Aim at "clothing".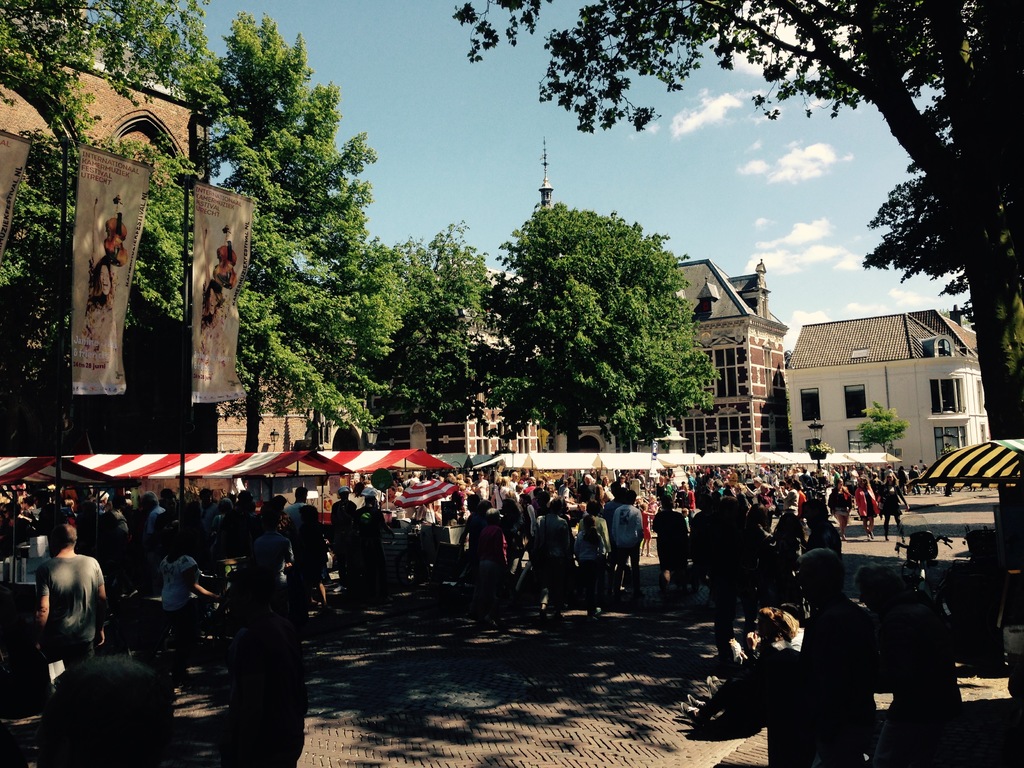
Aimed at [x1=536, y1=514, x2=573, y2=607].
